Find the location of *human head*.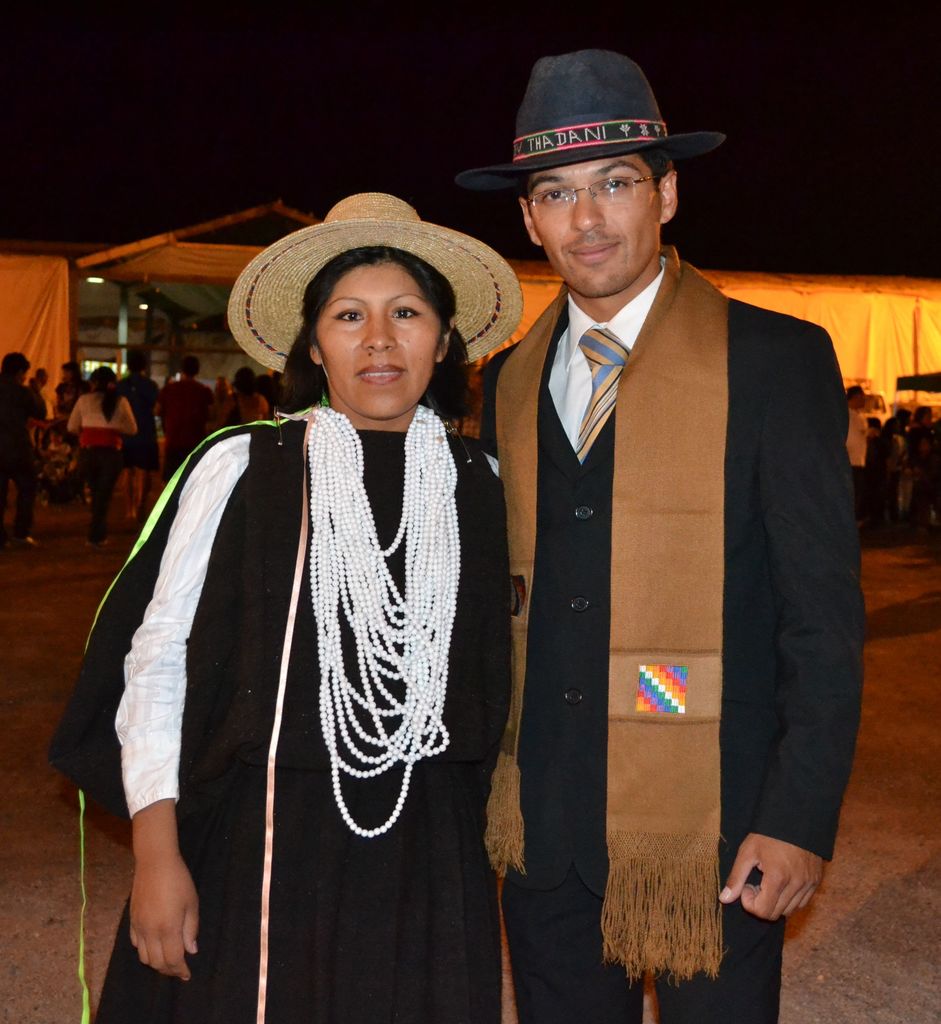
Location: [x1=29, y1=367, x2=46, y2=391].
